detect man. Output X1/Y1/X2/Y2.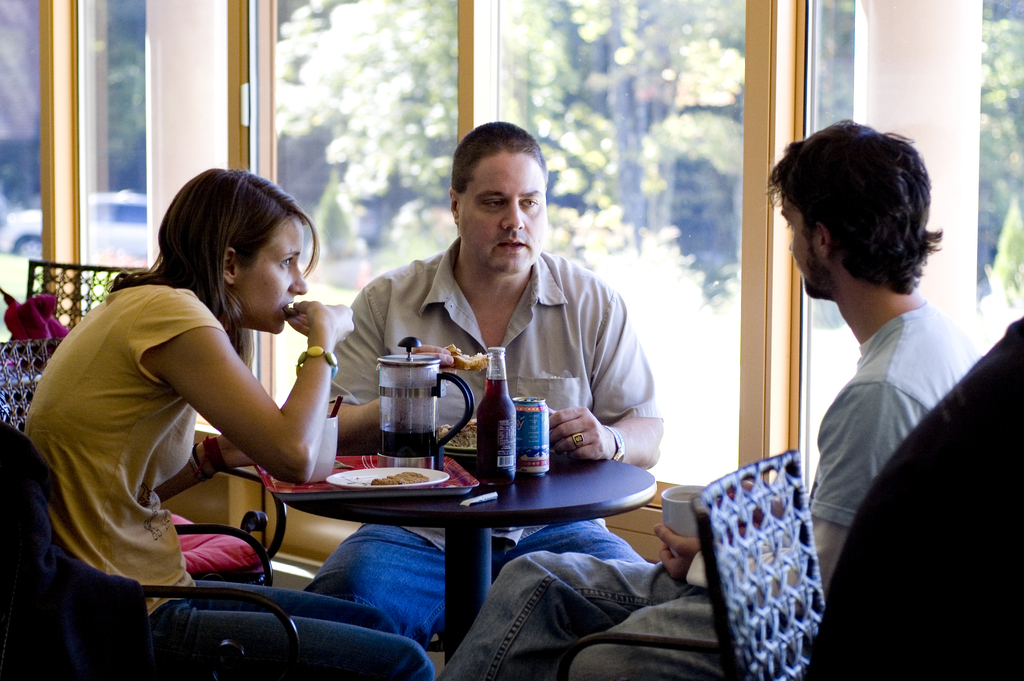
301/115/658/647.
